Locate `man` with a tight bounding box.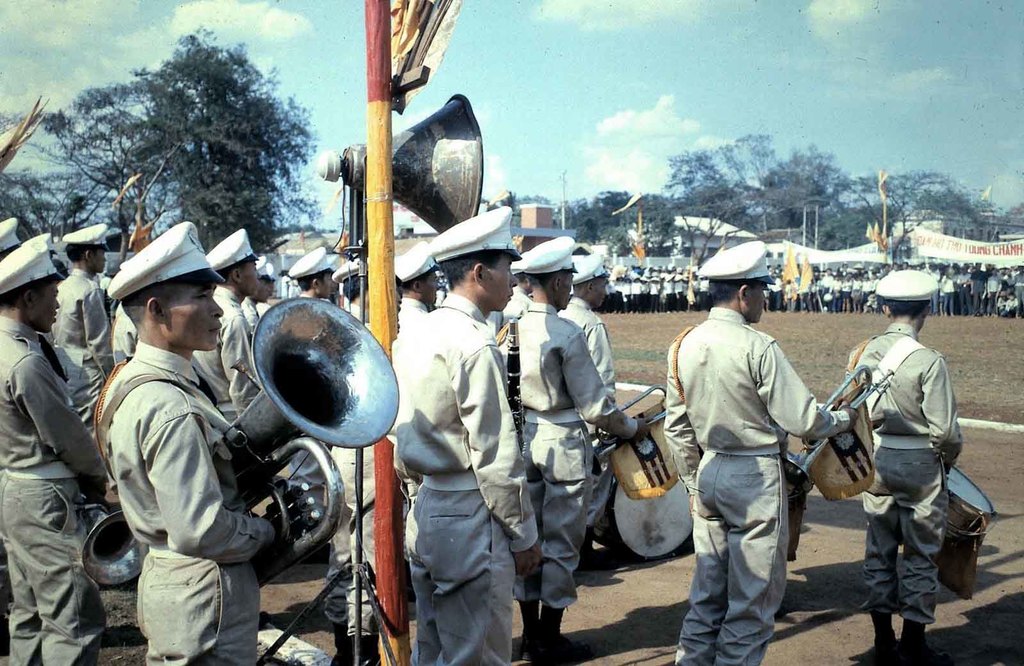
left=200, top=216, right=270, bottom=440.
